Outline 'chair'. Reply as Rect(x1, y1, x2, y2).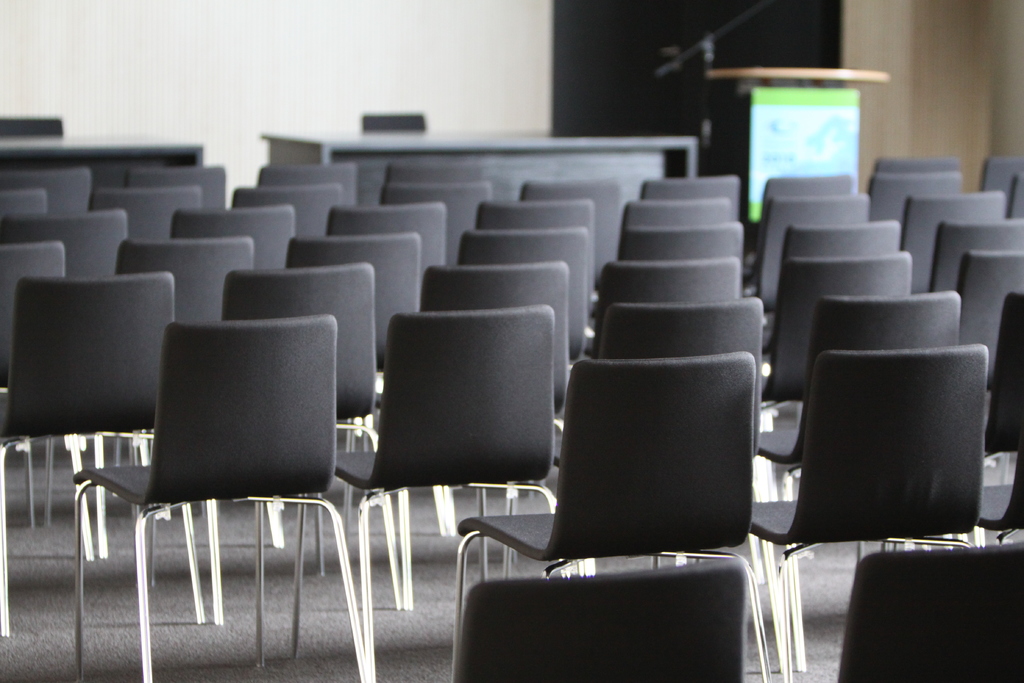
Rect(475, 195, 593, 257).
